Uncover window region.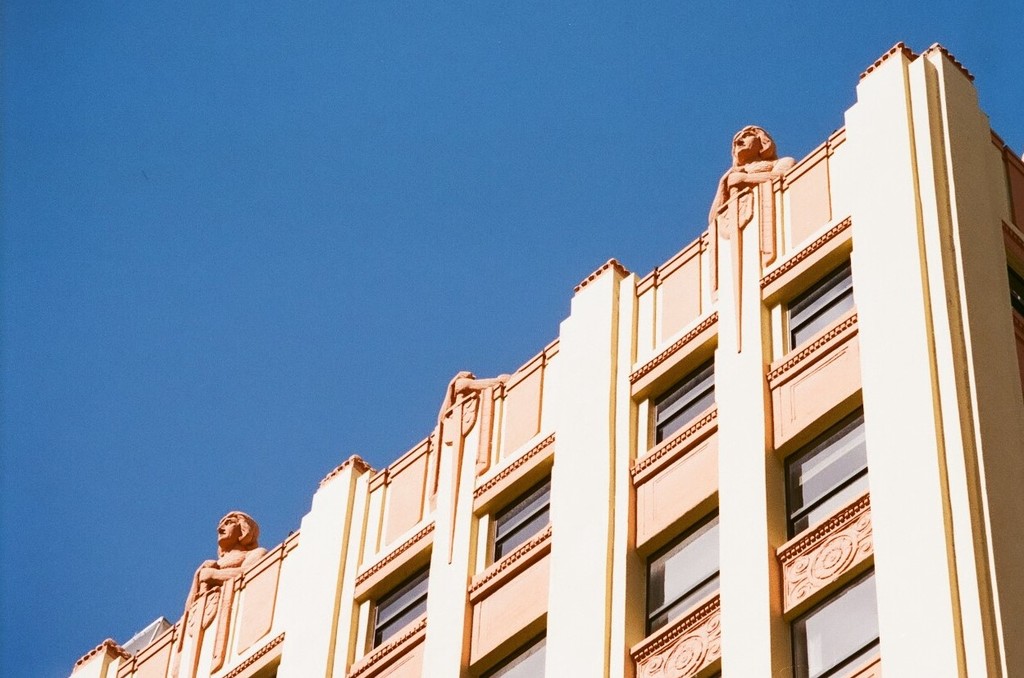
Uncovered: [482, 639, 546, 677].
